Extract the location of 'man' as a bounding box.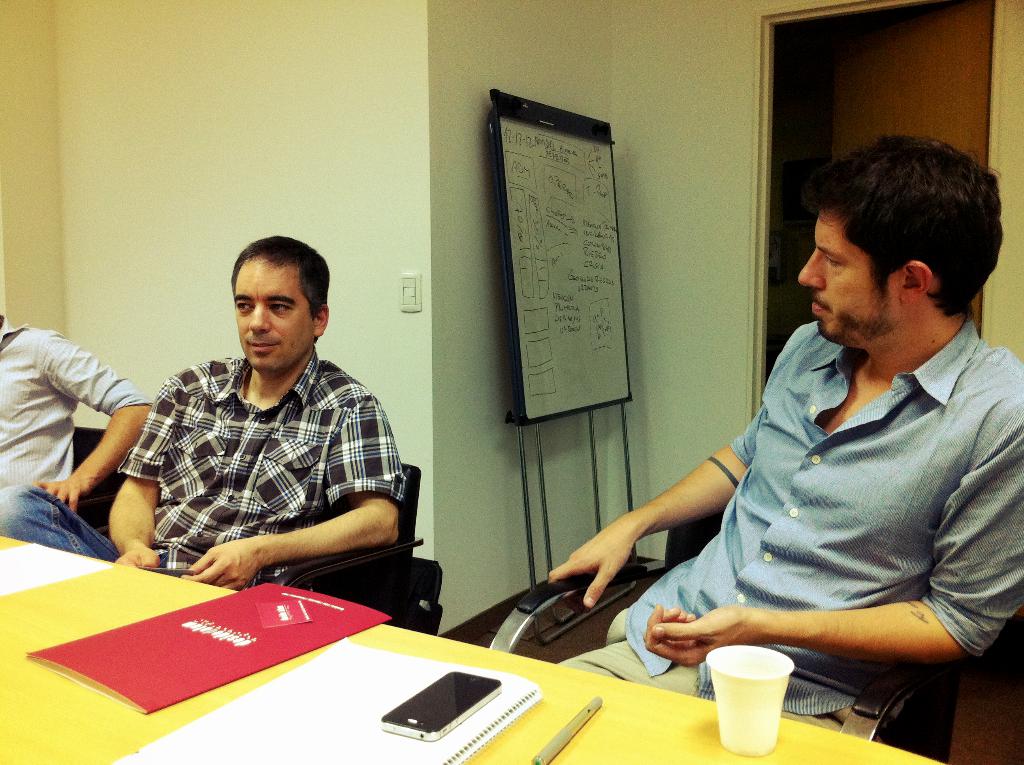
(x1=77, y1=238, x2=434, y2=617).
